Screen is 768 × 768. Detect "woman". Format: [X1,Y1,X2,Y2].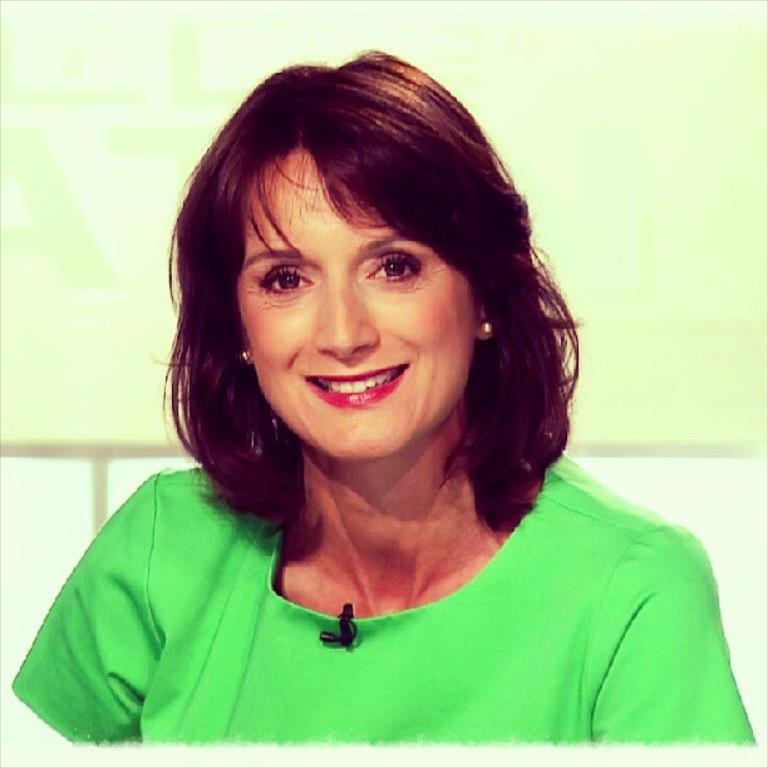
[21,59,743,759].
